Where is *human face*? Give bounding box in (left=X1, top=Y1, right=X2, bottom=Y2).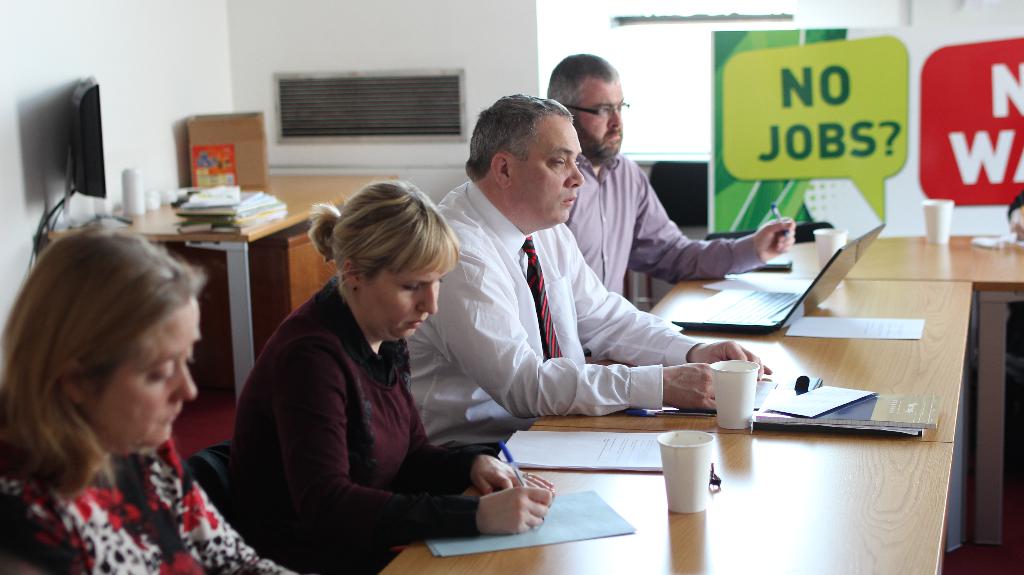
(left=513, top=118, right=584, bottom=220).
